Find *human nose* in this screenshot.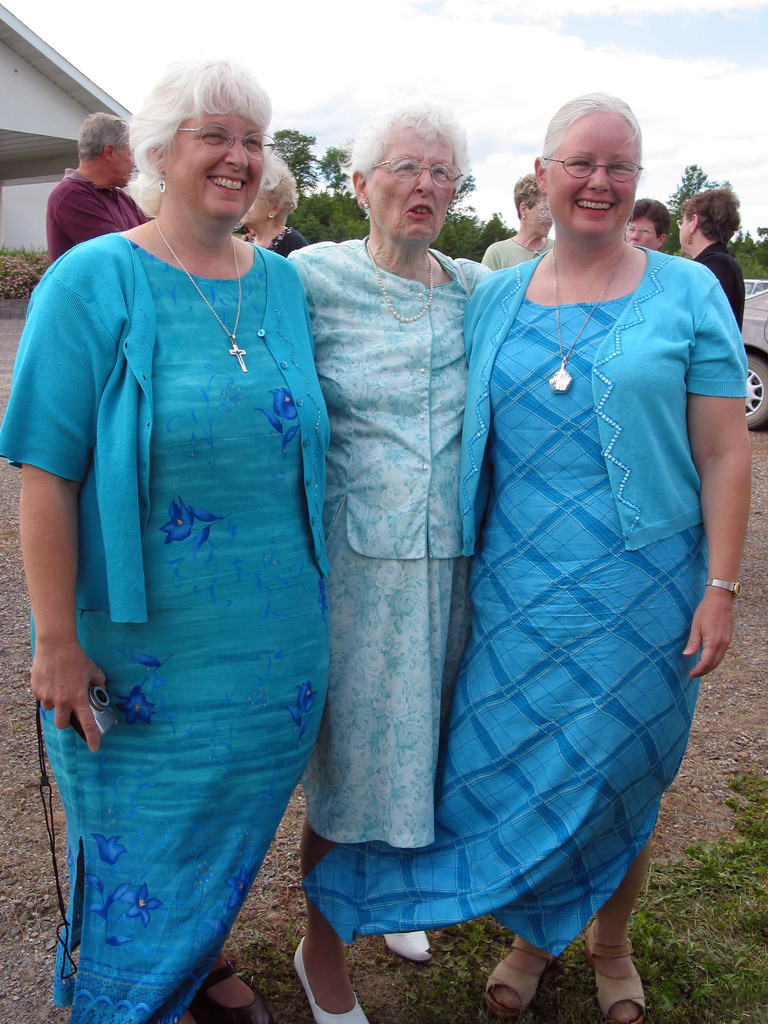
The bounding box for *human nose* is (584,164,611,193).
